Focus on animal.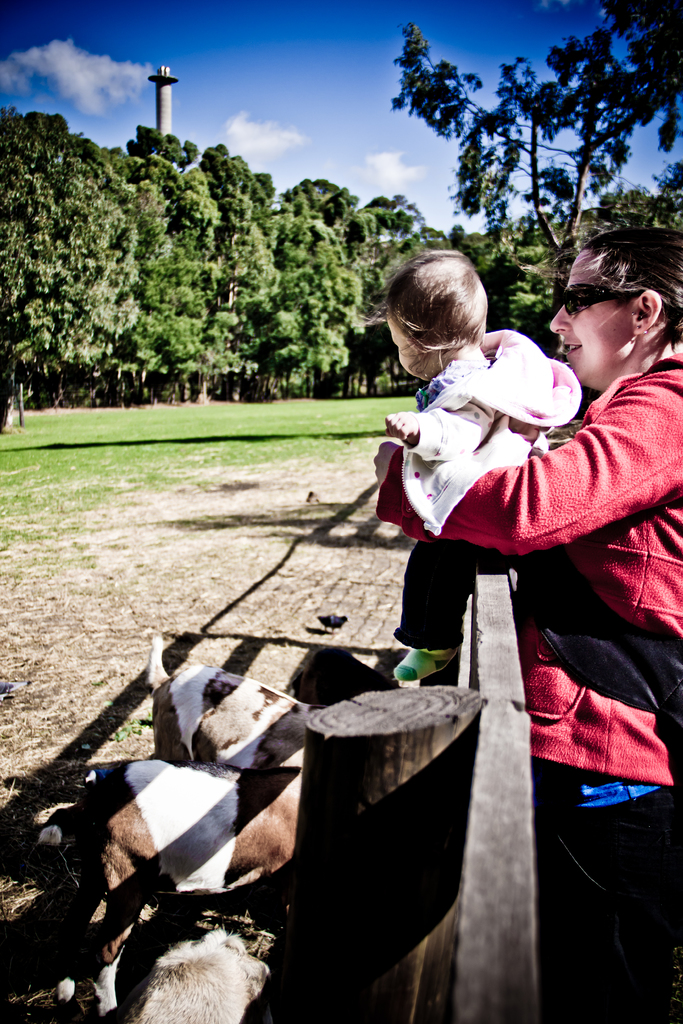
Focused at {"x1": 17, "y1": 758, "x2": 306, "y2": 1023}.
